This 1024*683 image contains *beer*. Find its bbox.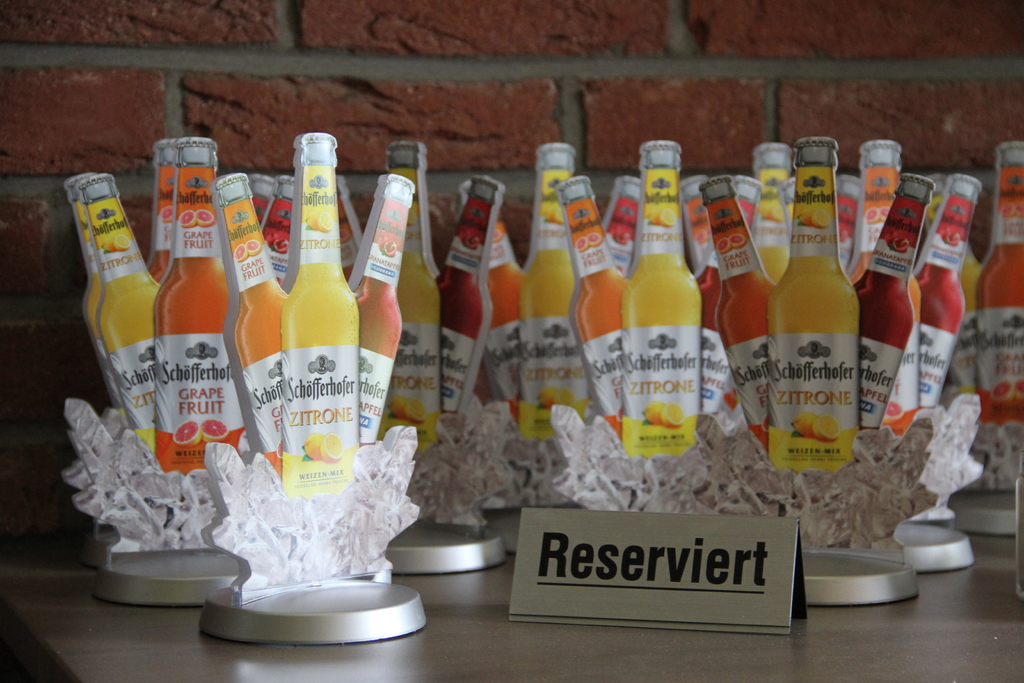
rect(152, 136, 229, 479).
